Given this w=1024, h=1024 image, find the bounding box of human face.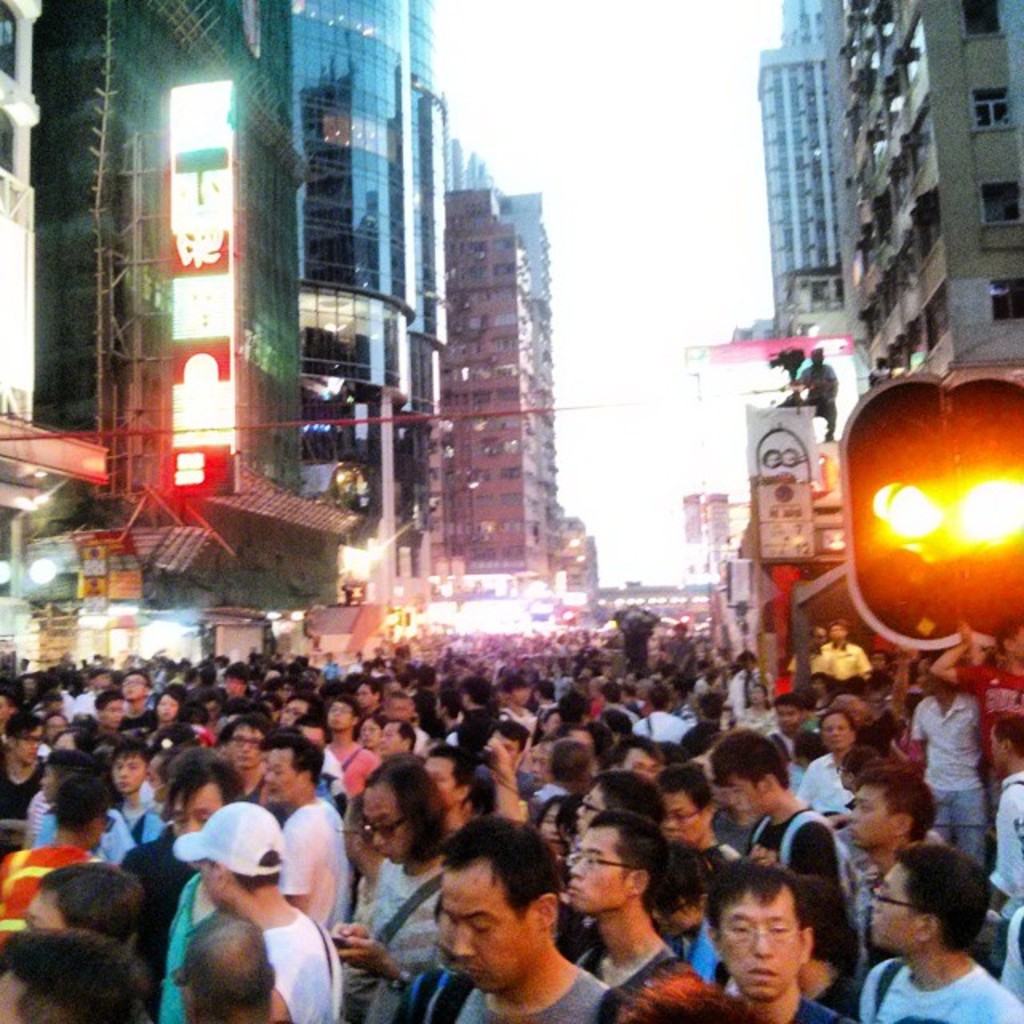
[718, 883, 811, 1000].
